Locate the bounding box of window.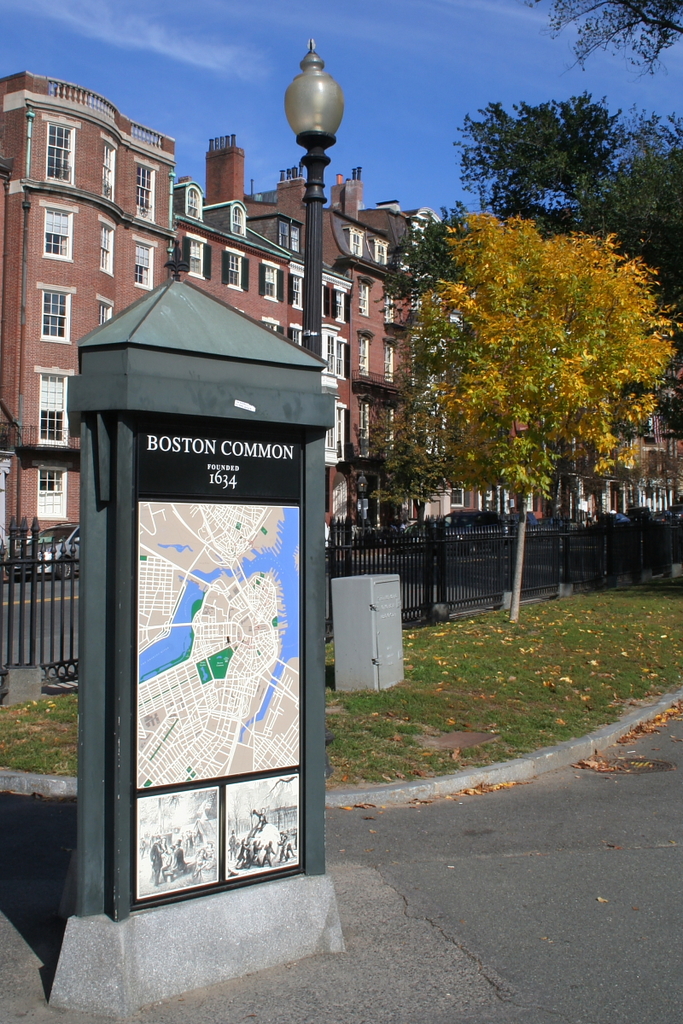
Bounding box: (left=97, top=298, right=112, bottom=321).
